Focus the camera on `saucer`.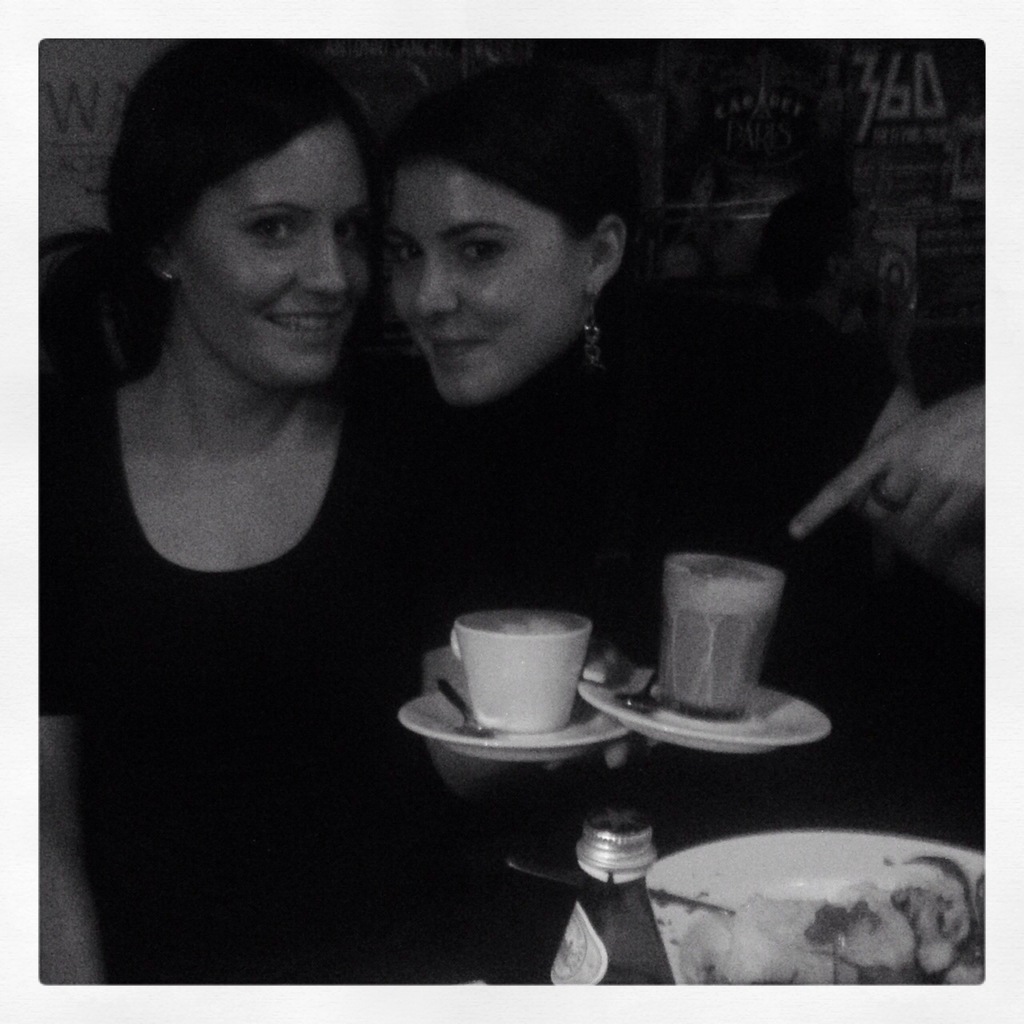
Focus region: [577,665,835,750].
